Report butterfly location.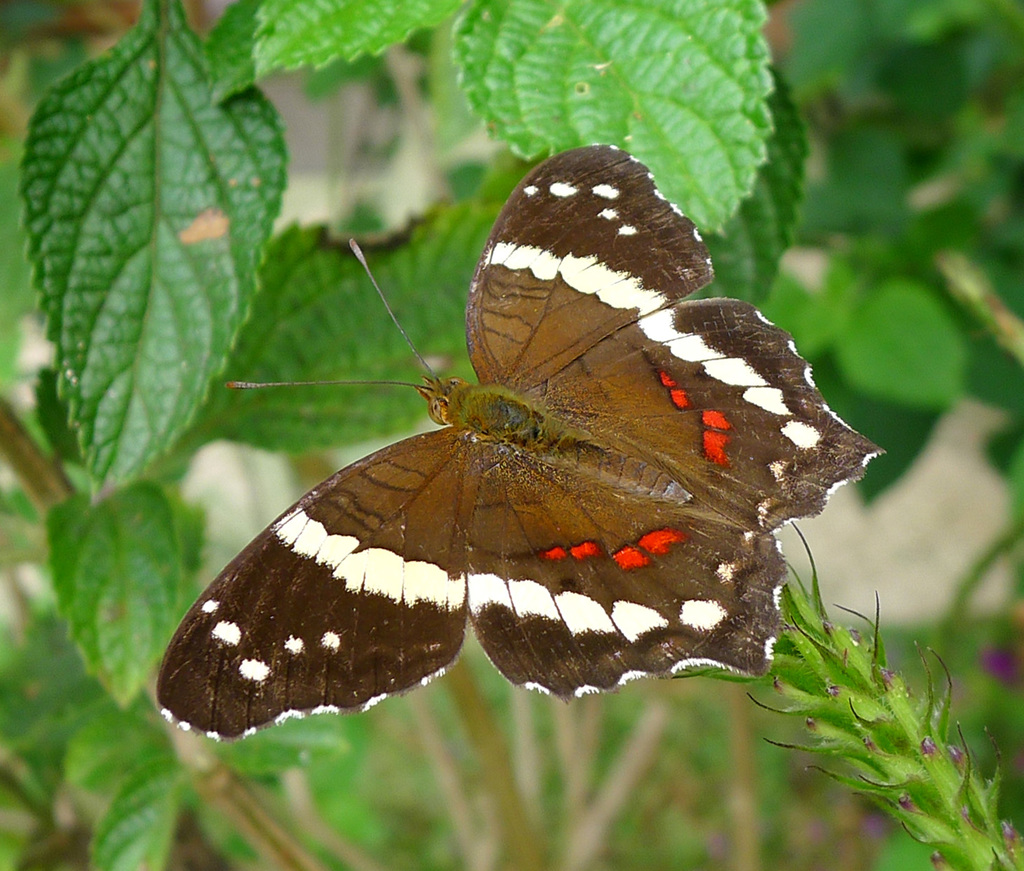
Report: [172, 144, 820, 727].
